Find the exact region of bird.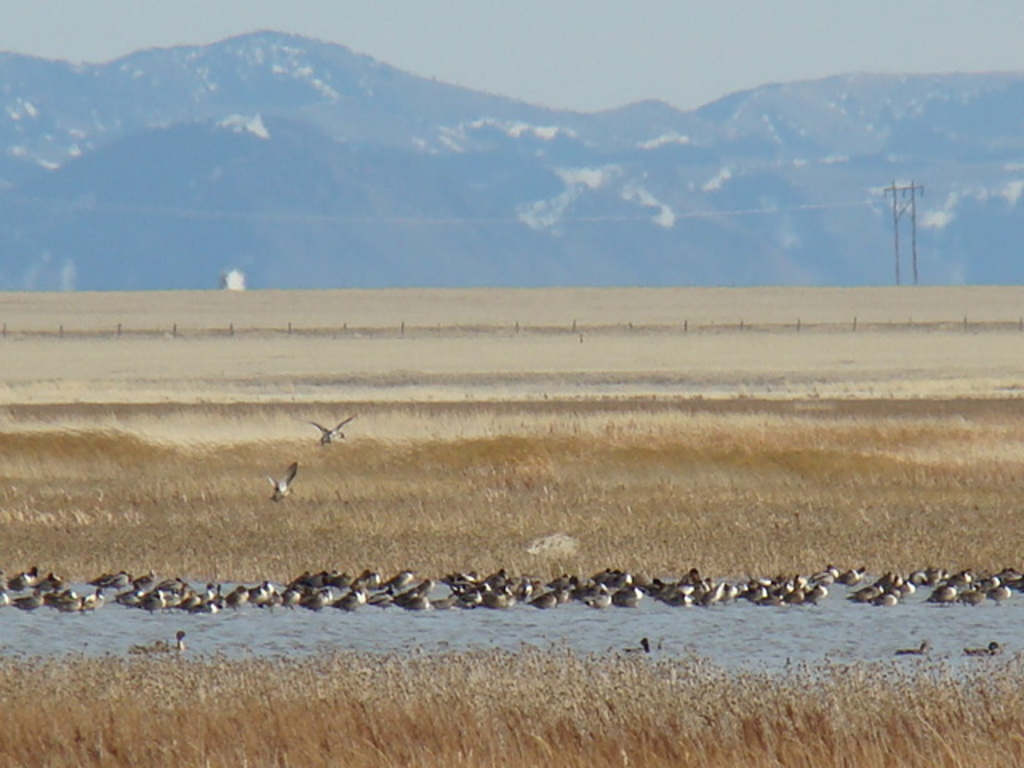
Exact region: rect(744, 587, 776, 603).
